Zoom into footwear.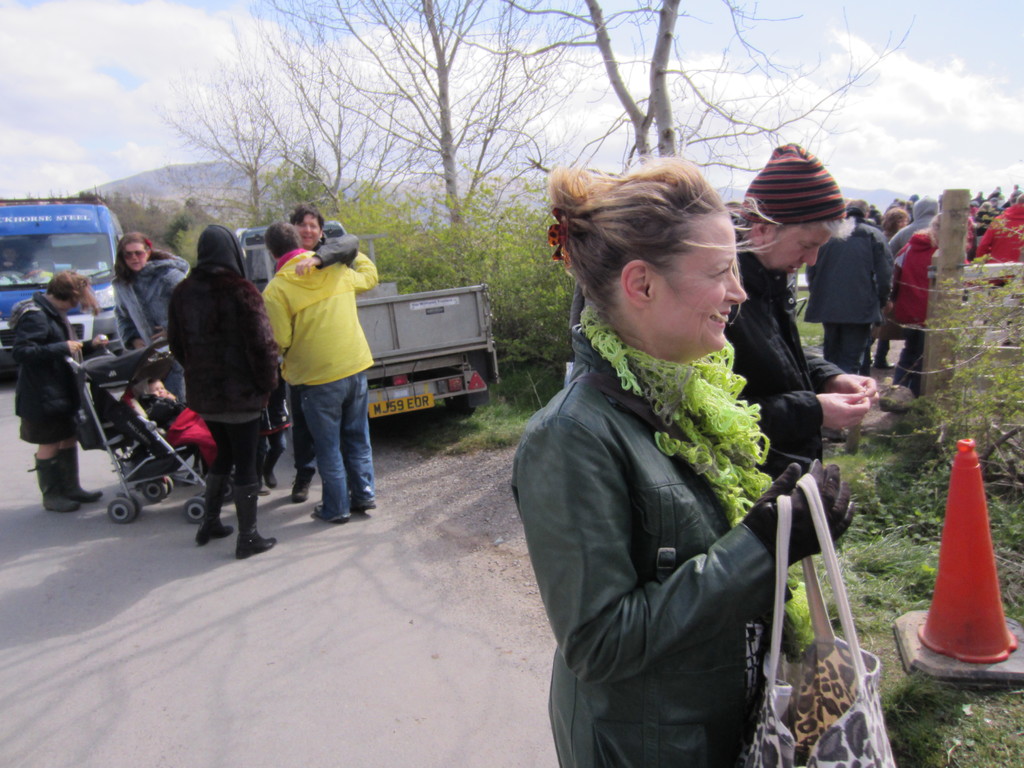
Zoom target: locate(256, 478, 270, 495).
